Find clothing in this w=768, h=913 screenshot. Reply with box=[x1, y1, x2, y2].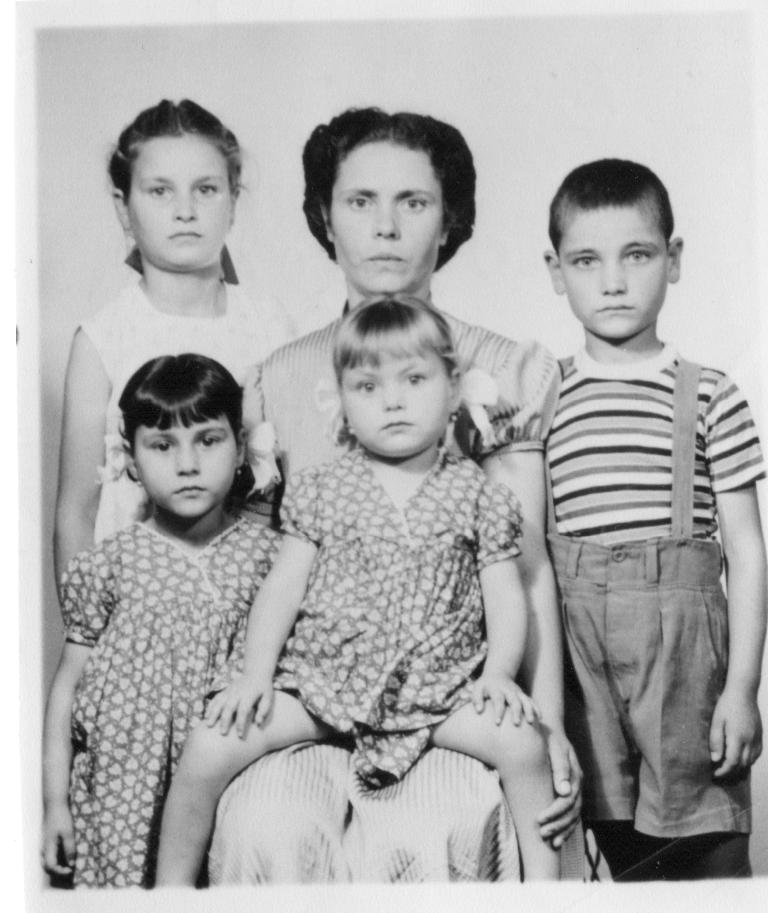
box=[49, 429, 319, 886].
